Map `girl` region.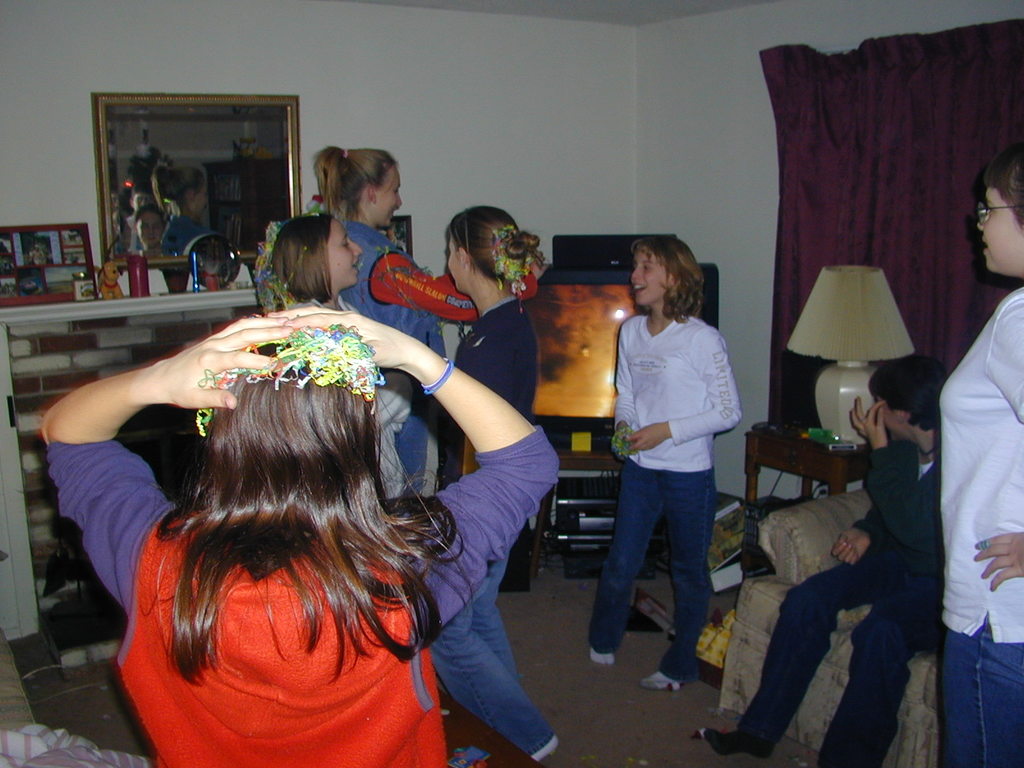
Mapped to left=428, top=204, right=559, bottom=760.
